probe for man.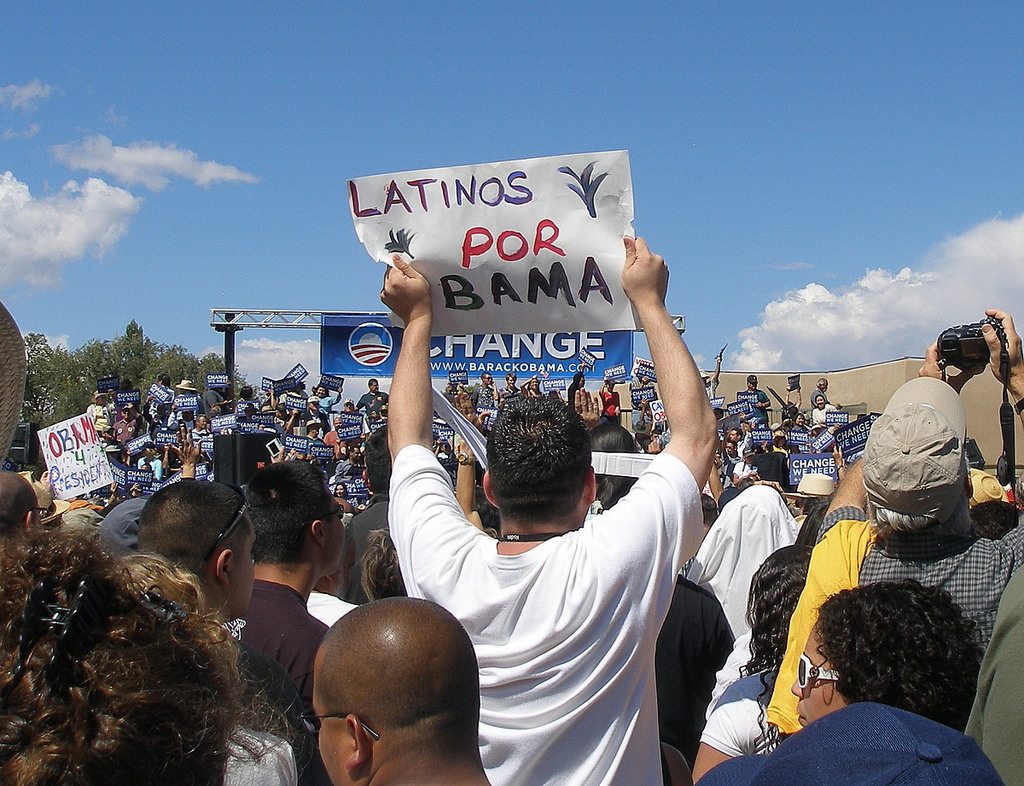
Probe result: left=133, top=473, right=317, bottom=785.
